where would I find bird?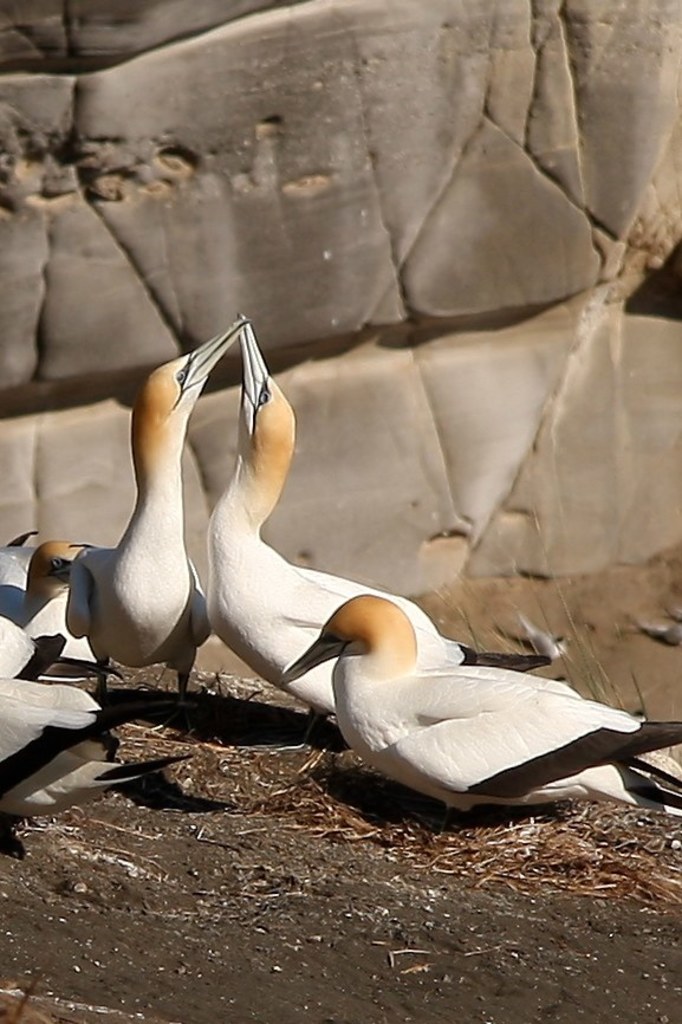
At {"left": 272, "top": 589, "right": 681, "bottom": 817}.
